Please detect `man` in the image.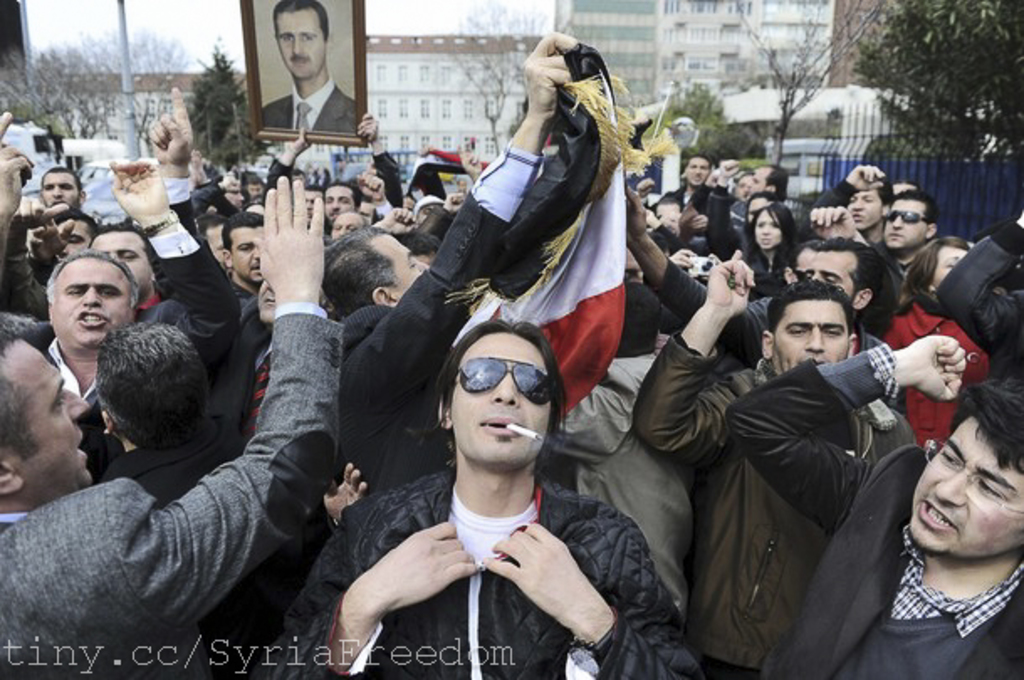
(x1=630, y1=248, x2=913, y2=677).
